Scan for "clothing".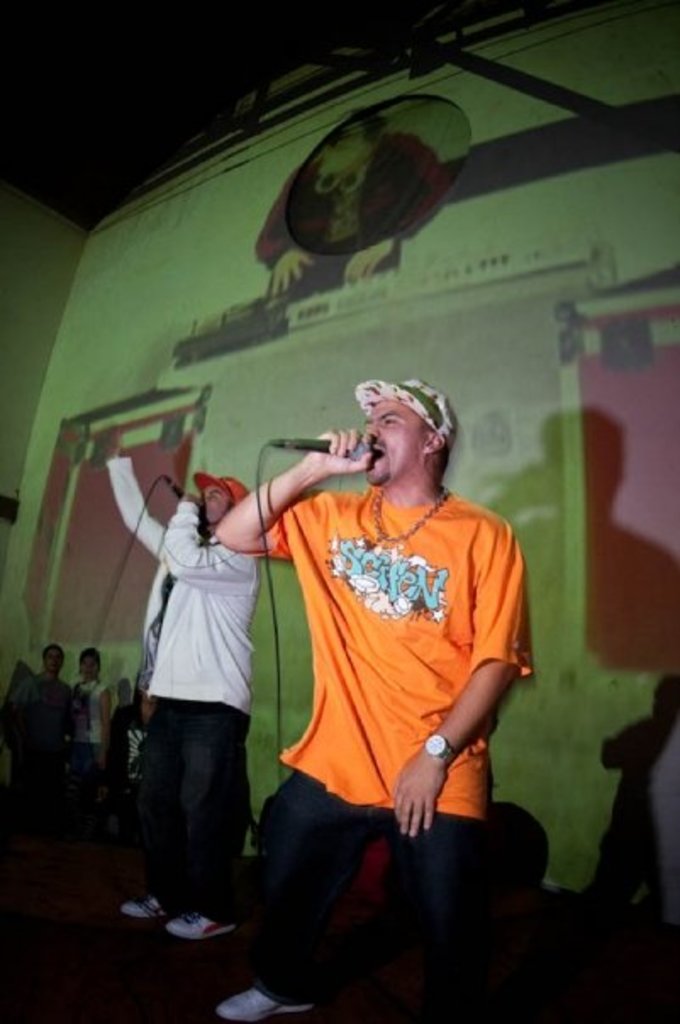
Scan result: BBox(63, 675, 110, 810).
